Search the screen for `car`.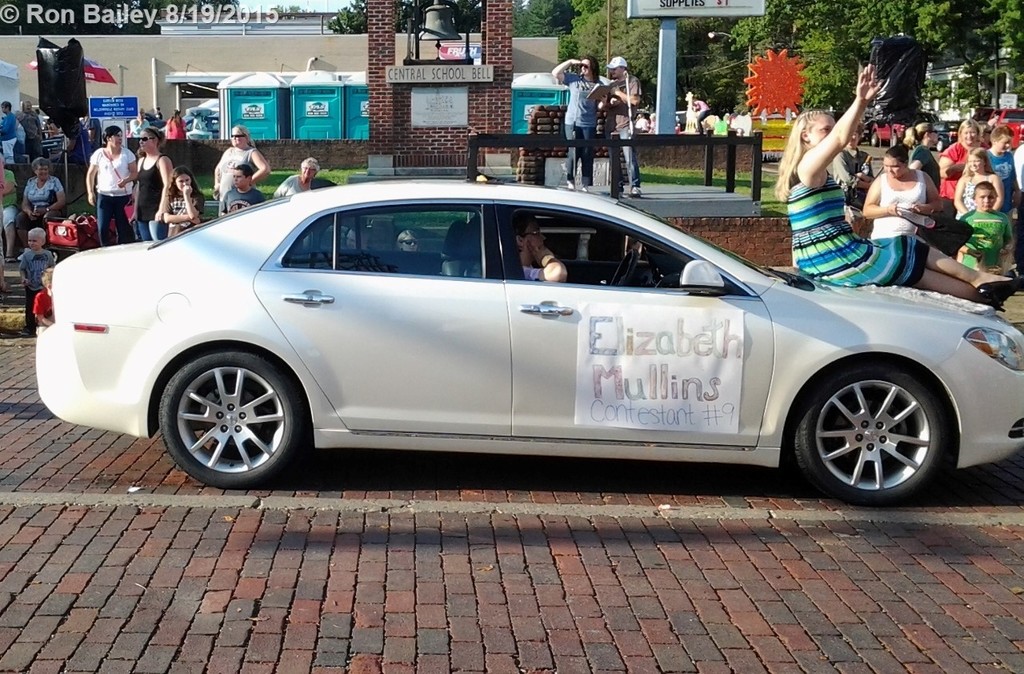
Found at detection(829, 110, 838, 120).
